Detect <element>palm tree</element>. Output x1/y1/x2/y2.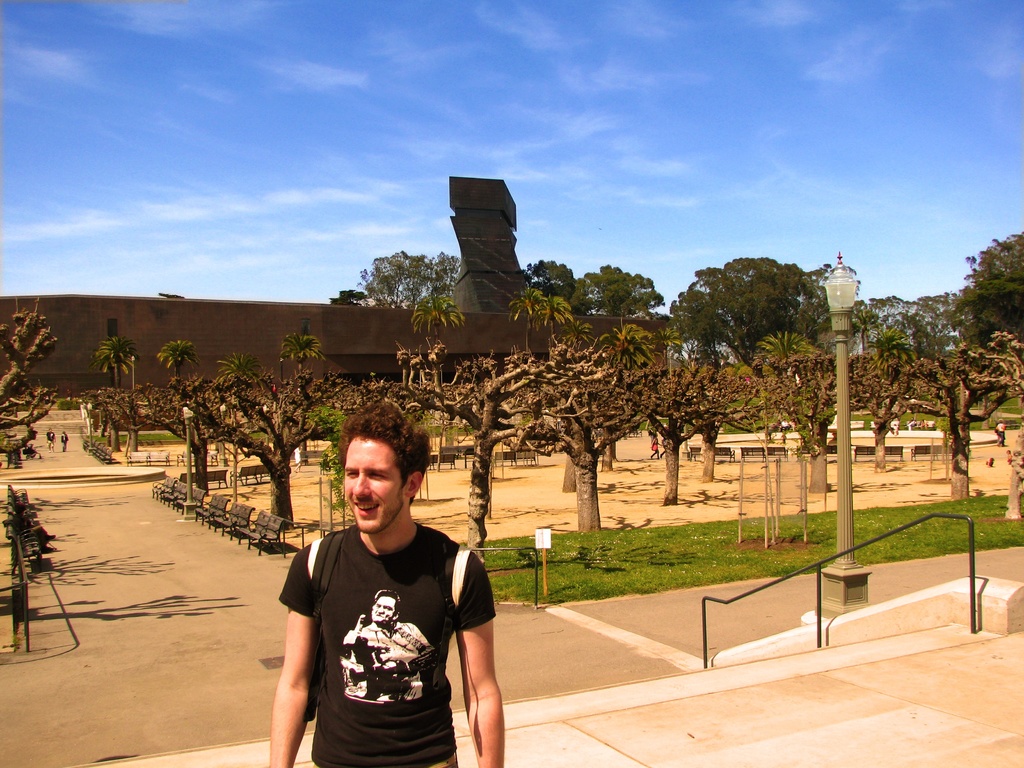
515/268/564/421.
